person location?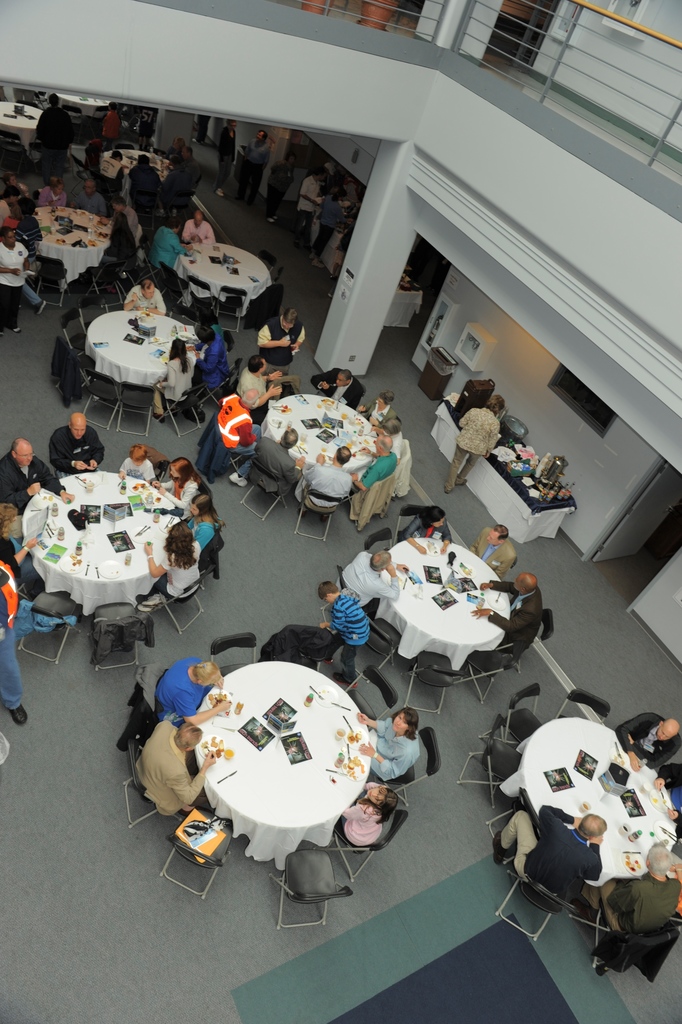
l=144, t=517, r=209, b=614
